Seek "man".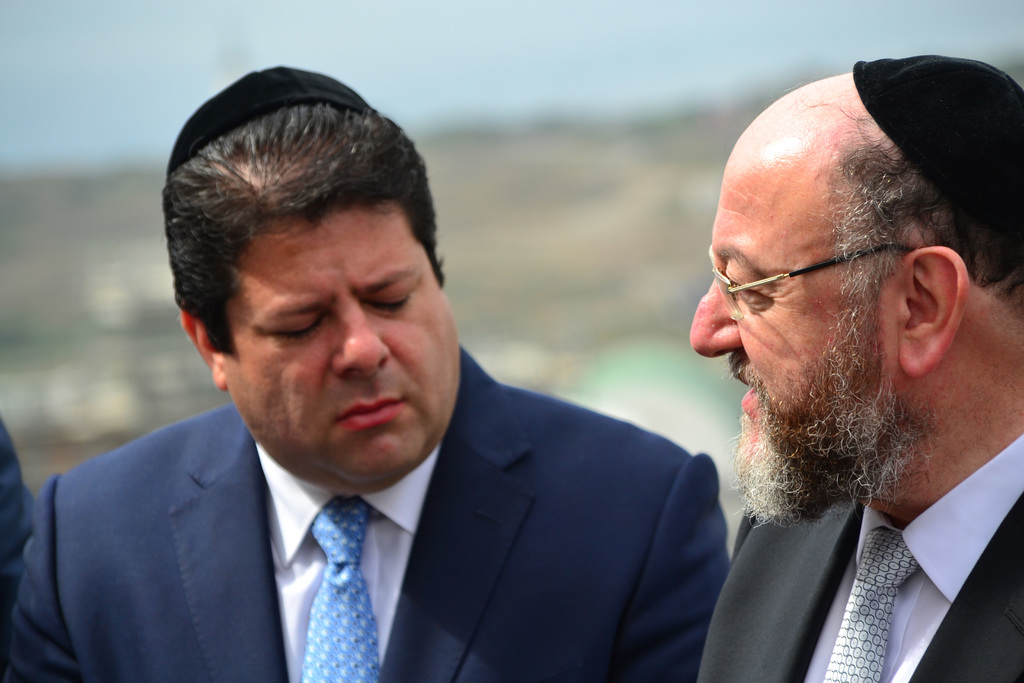
[x1=698, y1=51, x2=1023, y2=682].
